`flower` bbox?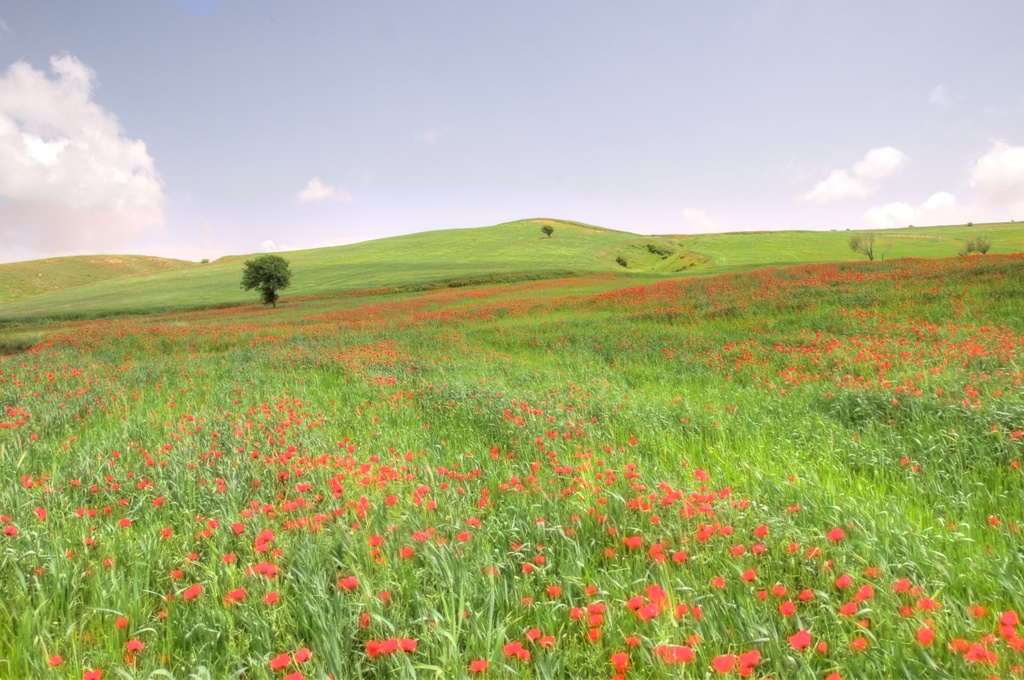
(left=365, top=634, right=385, bottom=655)
